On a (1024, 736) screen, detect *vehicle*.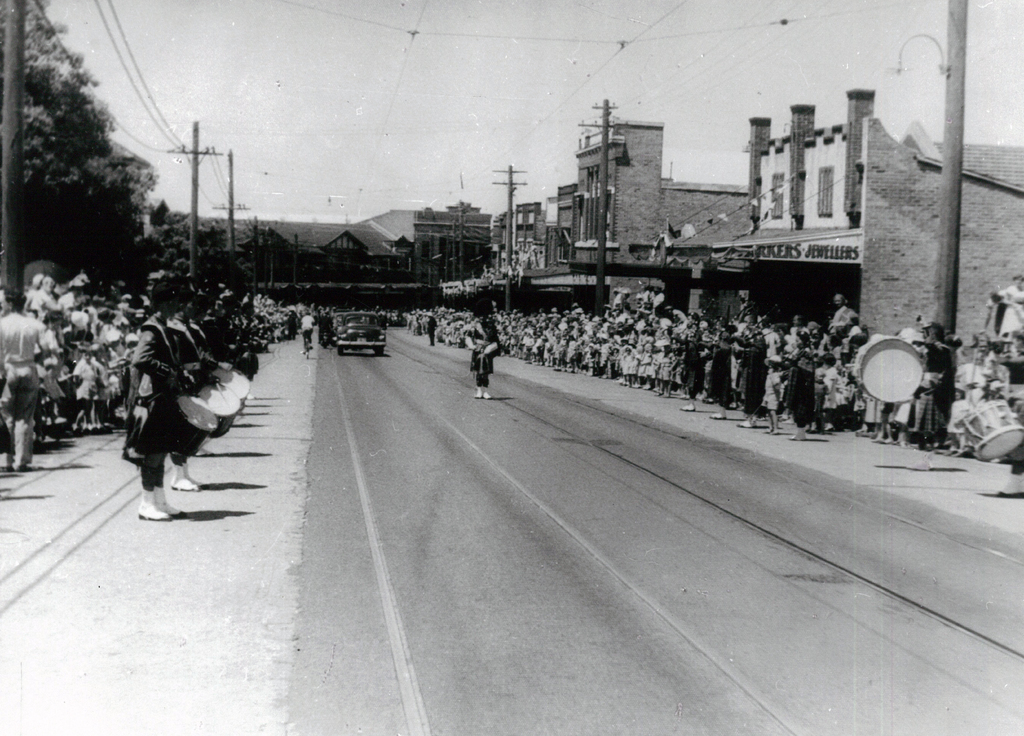
left=332, top=310, right=388, bottom=360.
